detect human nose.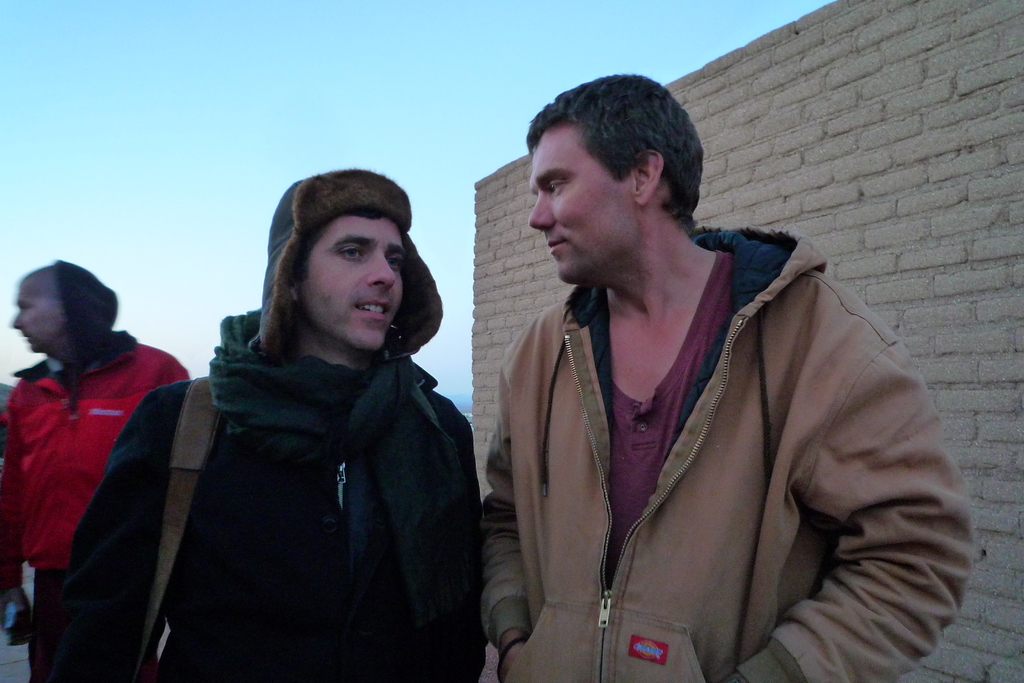
Detected at rect(527, 188, 556, 230).
